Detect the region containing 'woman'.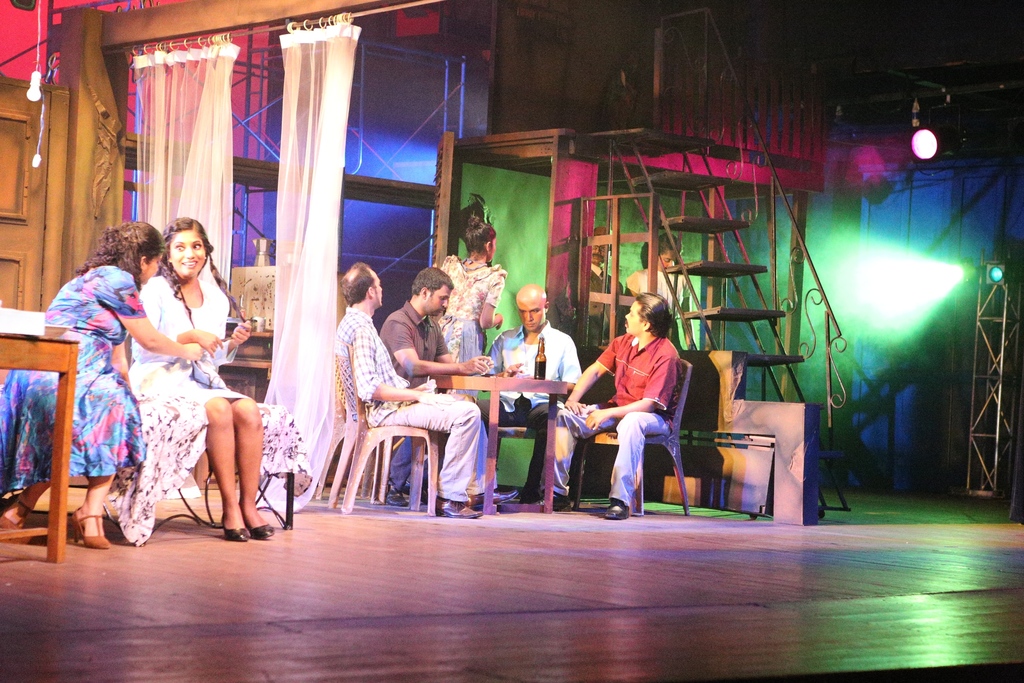
{"left": 0, "top": 218, "right": 202, "bottom": 549}.
